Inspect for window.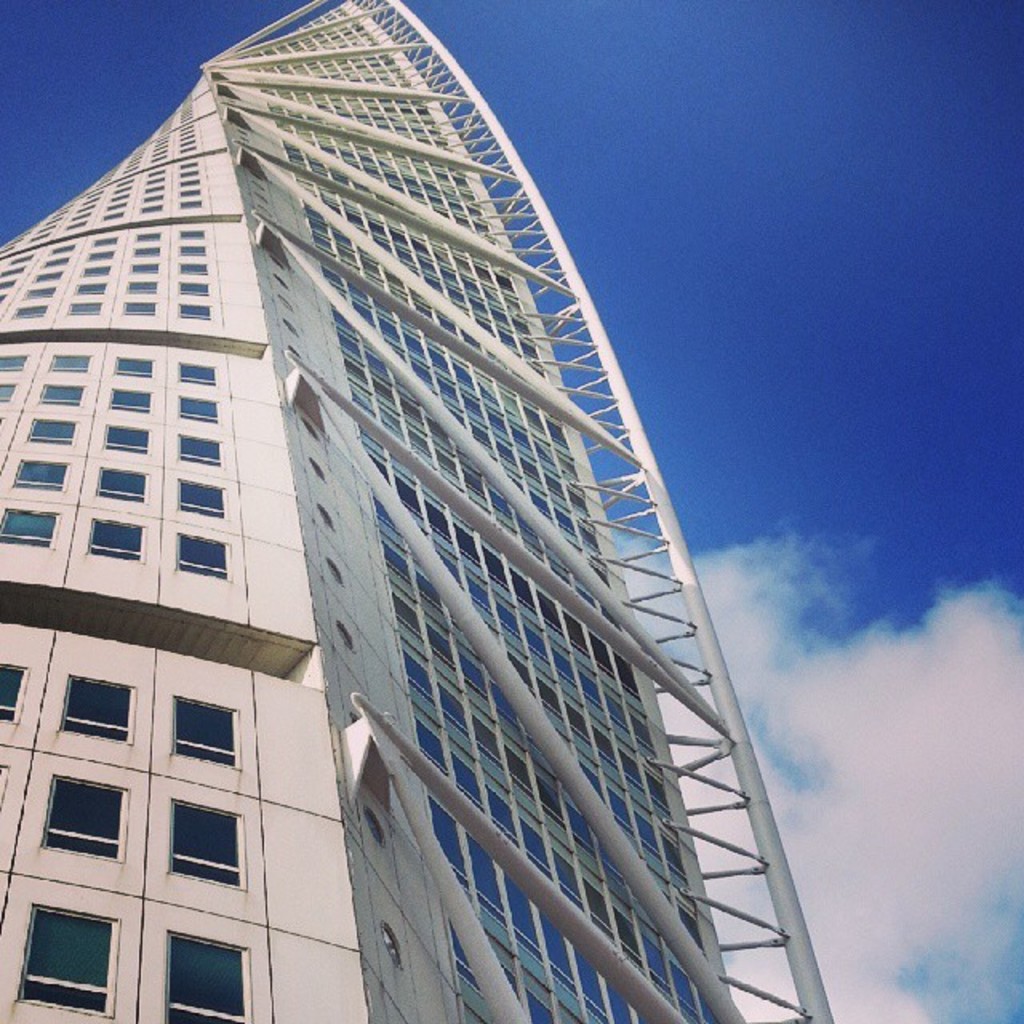
Inspection: [170, 694, 240, 765].
